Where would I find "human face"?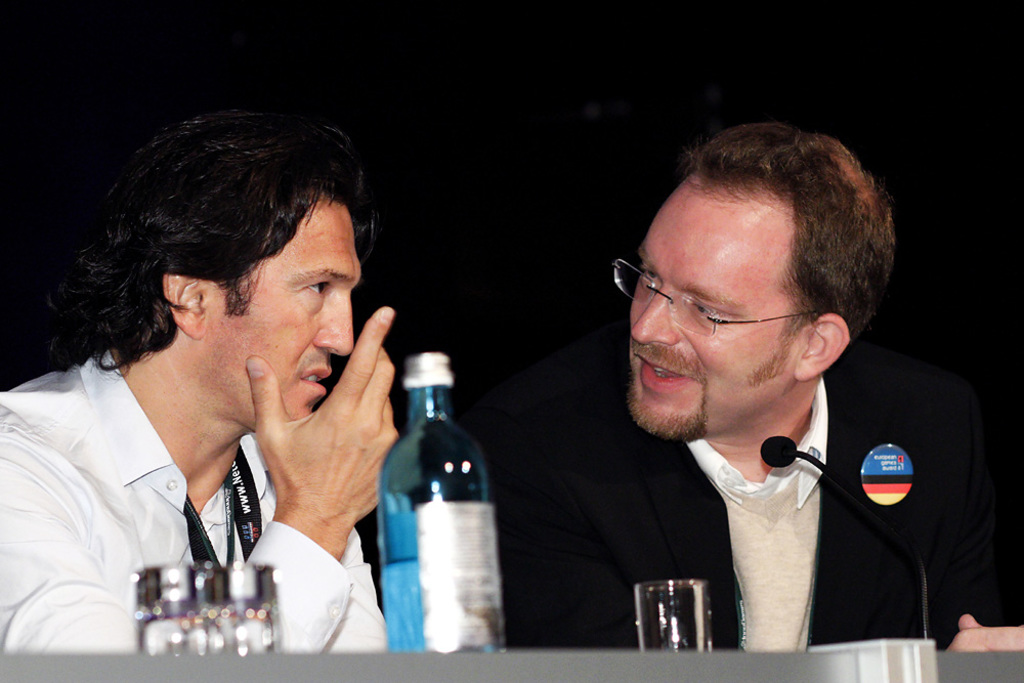
At 621:180:809:437.
